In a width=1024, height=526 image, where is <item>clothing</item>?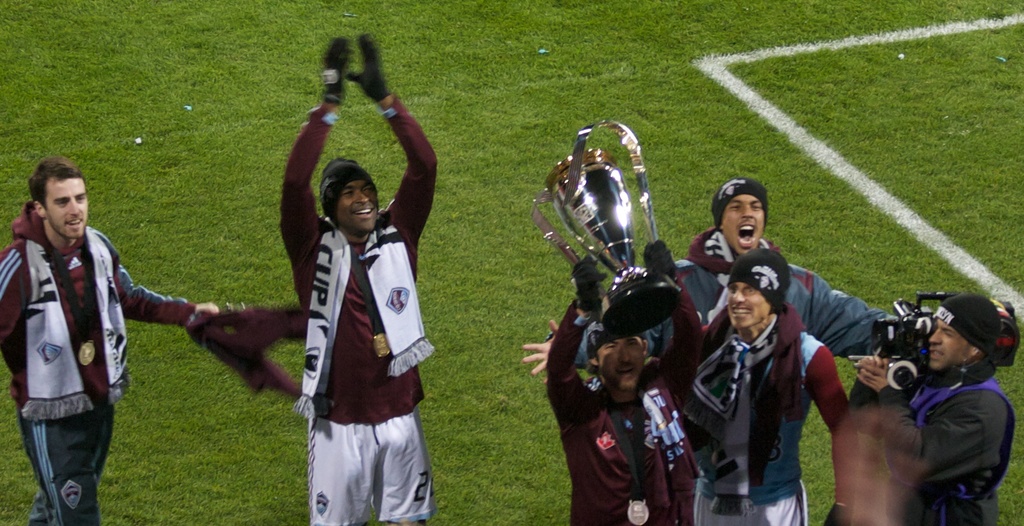
crop(0, 204, 195, 525).
